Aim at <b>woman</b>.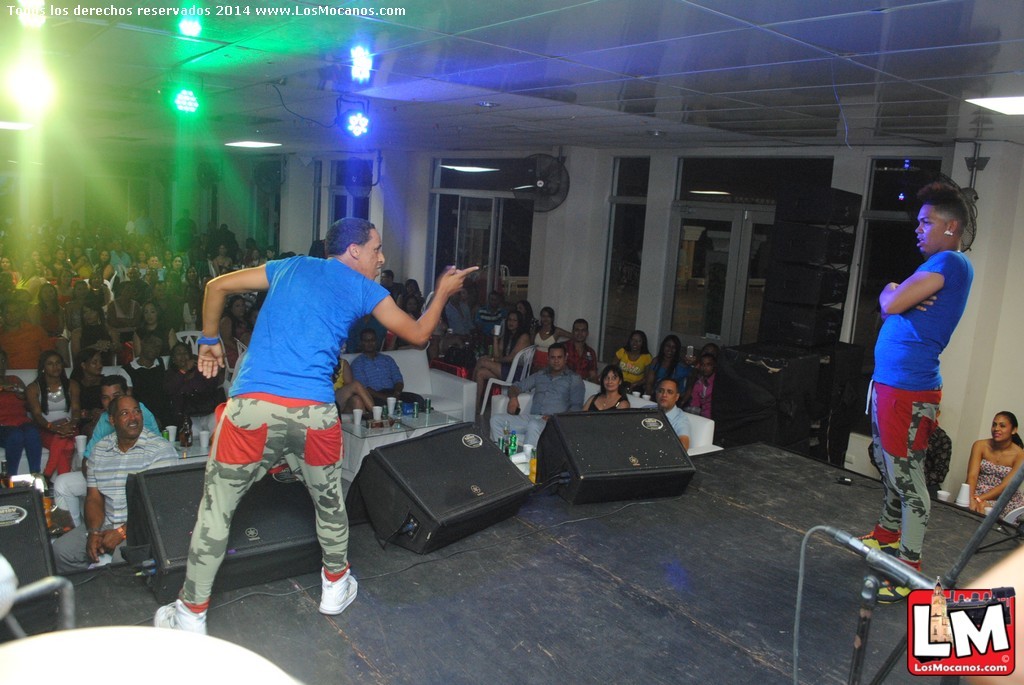
Aimed at {"x1": 30, "y1": 250, "x2": 47, "y2": 273}.
